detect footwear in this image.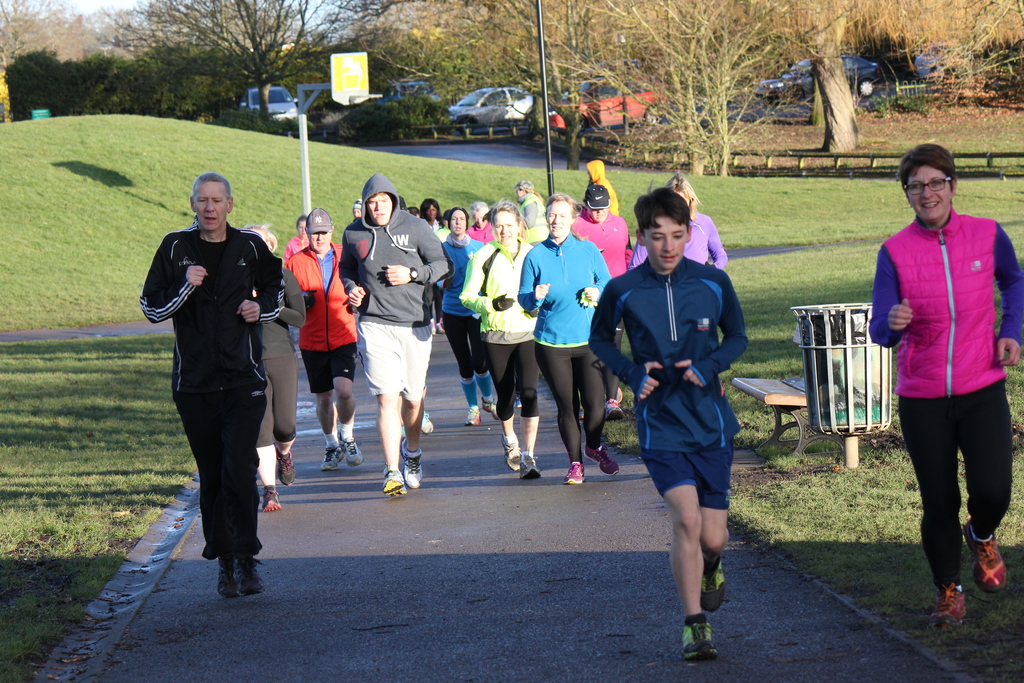
Detection: [x1=932, y1=583, x2=965, y2=625].
